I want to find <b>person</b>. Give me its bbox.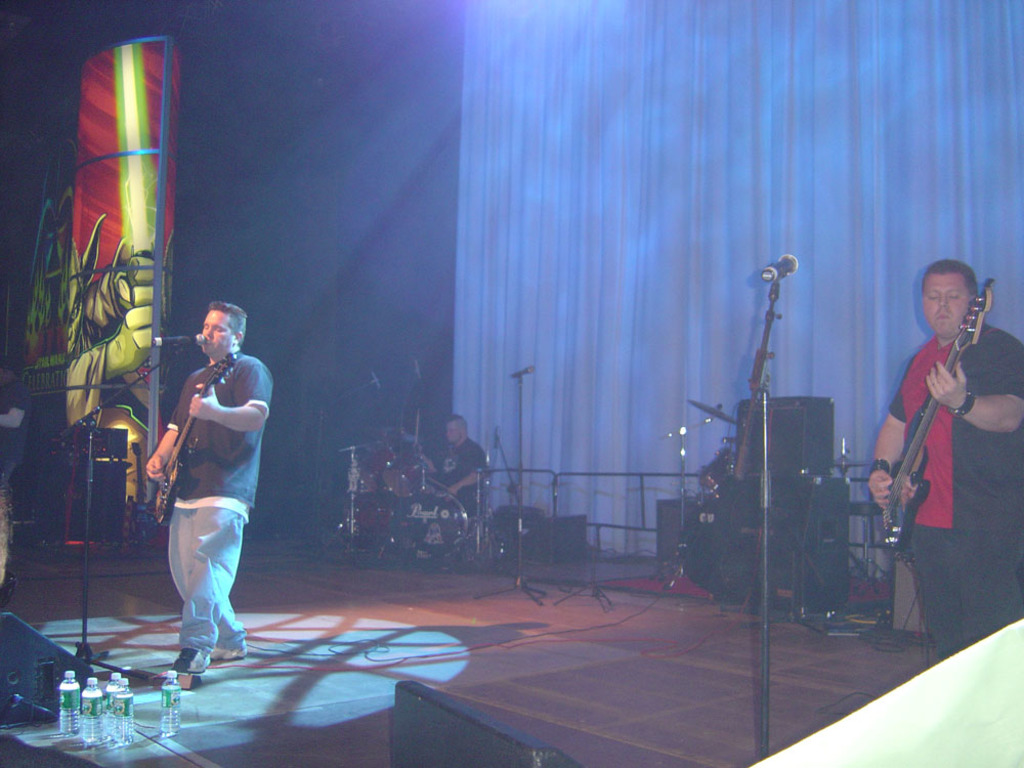
<box>143,300,270,678</box>.
